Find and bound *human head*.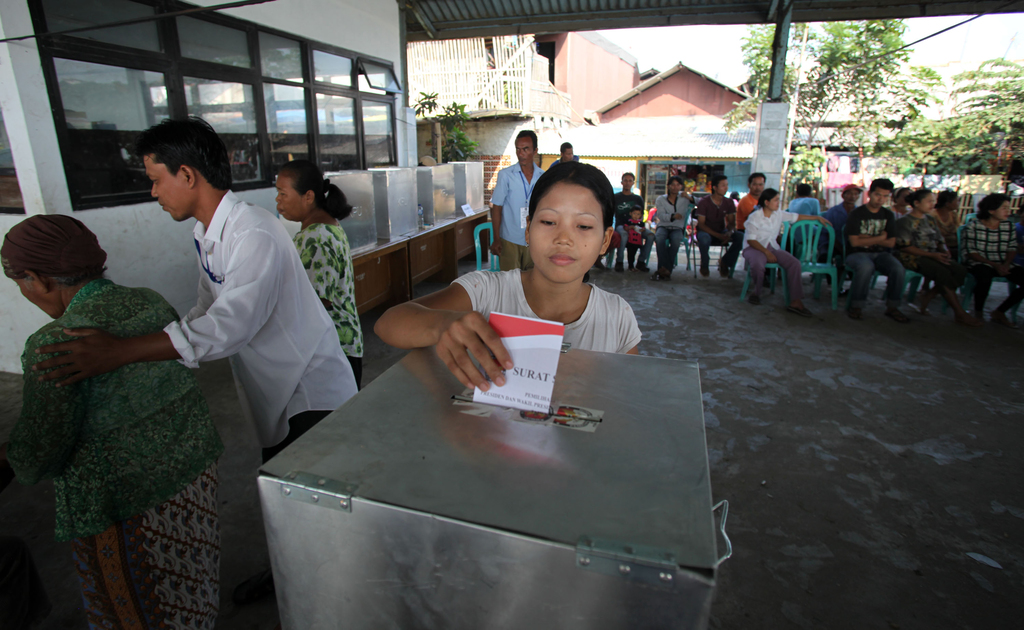
Bound: locate(908, 186, 934, 212).
